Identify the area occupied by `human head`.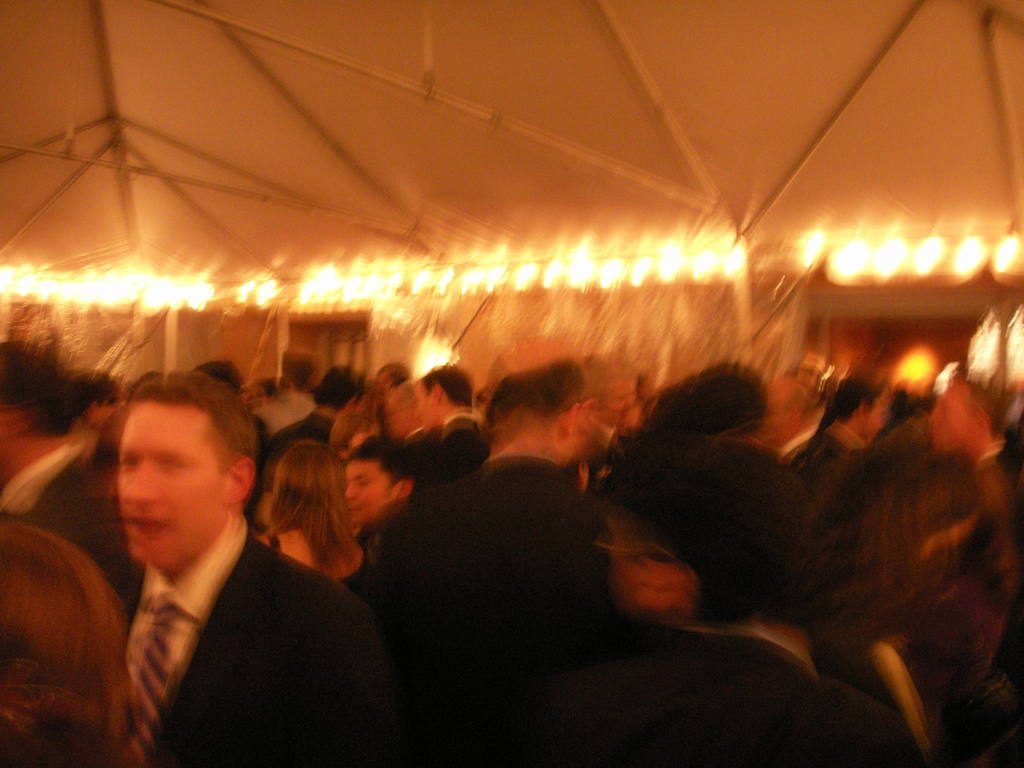
Area: region(342, 438, 419, 523).
